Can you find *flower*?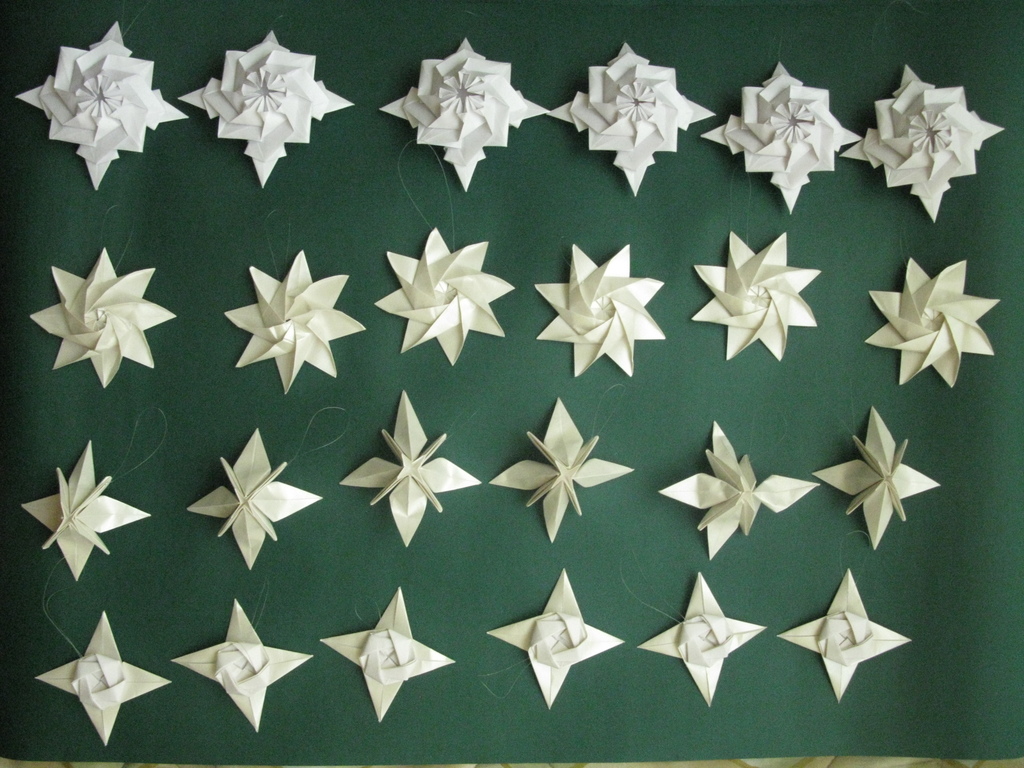
Yes, bounding box: <bbox>532, 244, 668, 379</bbox>.
